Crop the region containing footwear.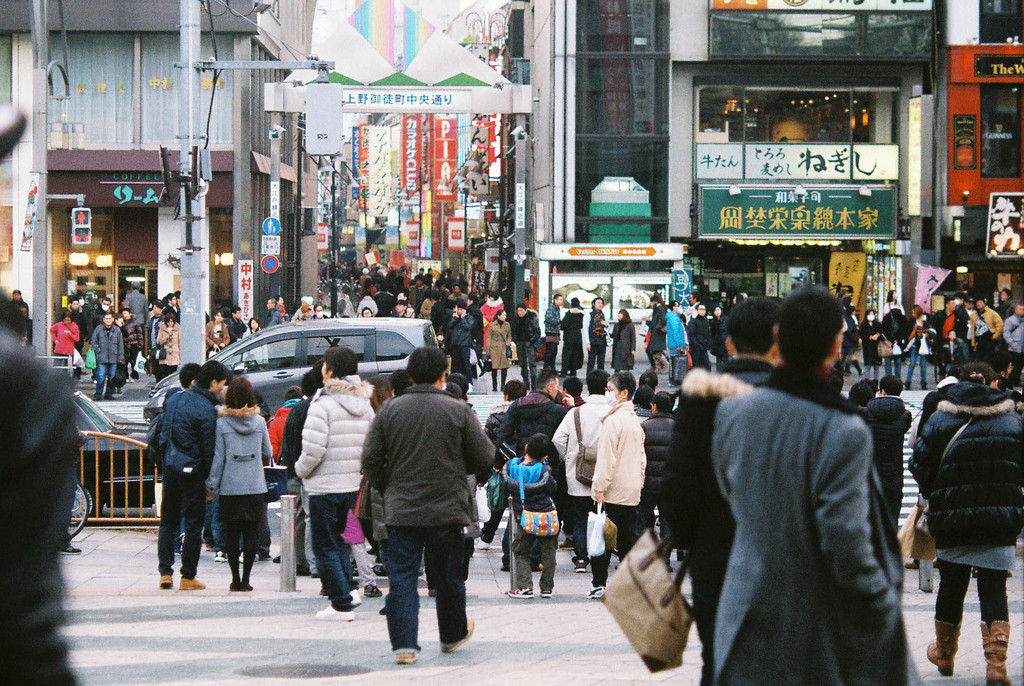
Crop region: x1=474, y1=537, x2=492, y2=551.
